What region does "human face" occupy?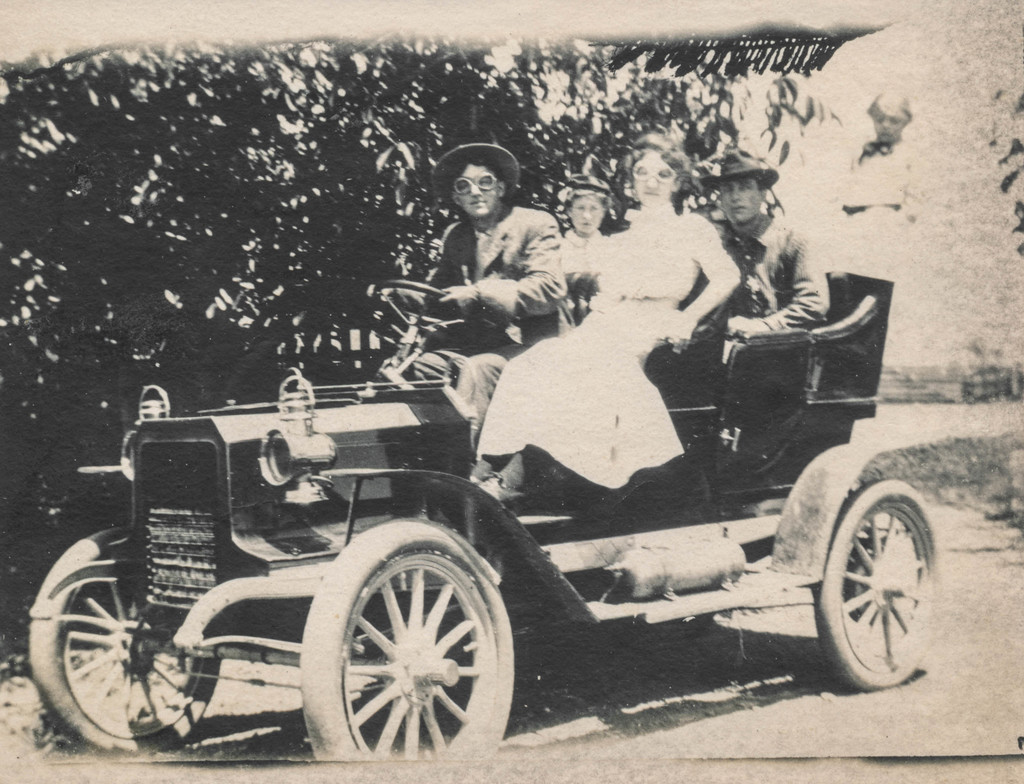
locate(631, 149, 677, 209).
